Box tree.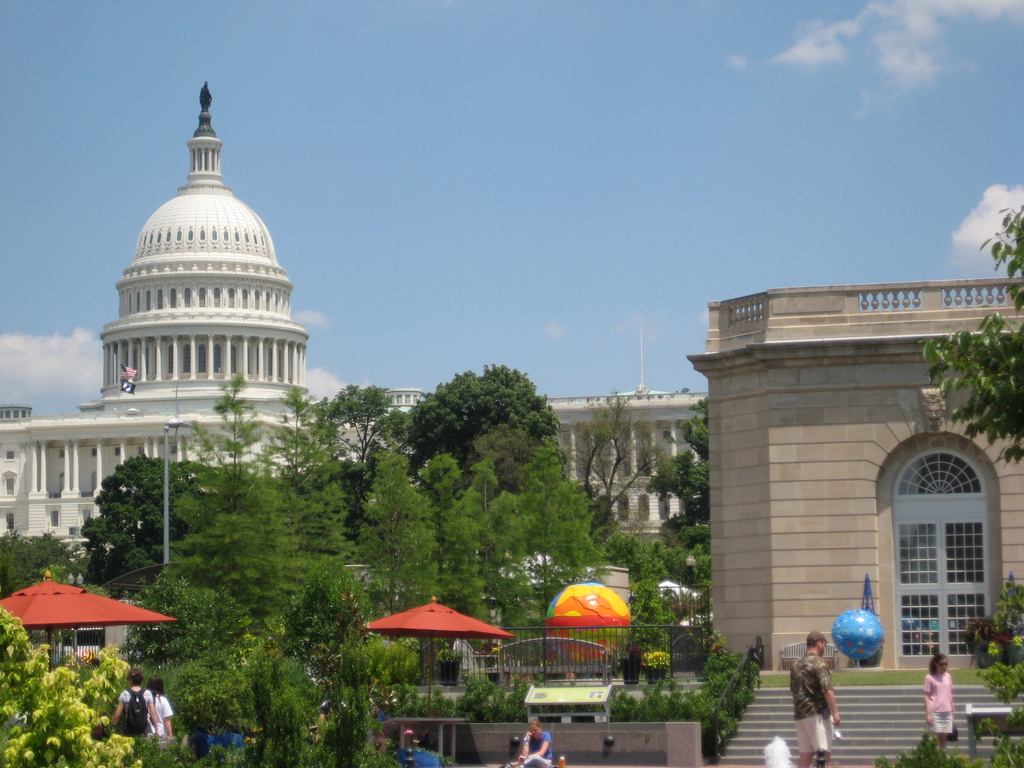
Rect(397, 361, 559, 491).
